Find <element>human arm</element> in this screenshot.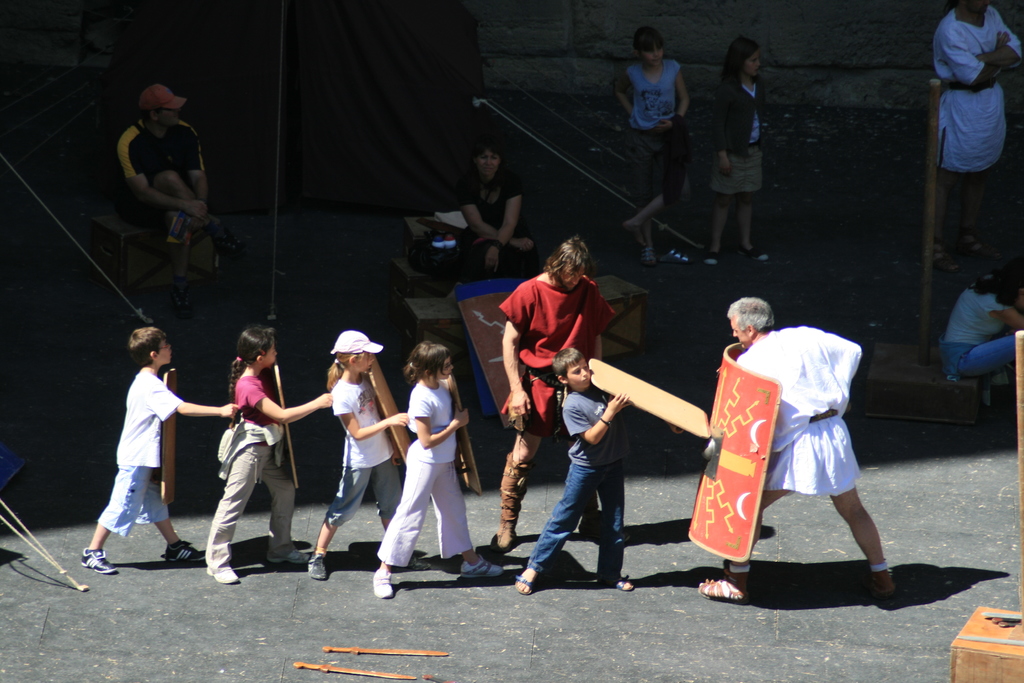
The bounding box for <element>human arm</element> is 411 391 468 448.
